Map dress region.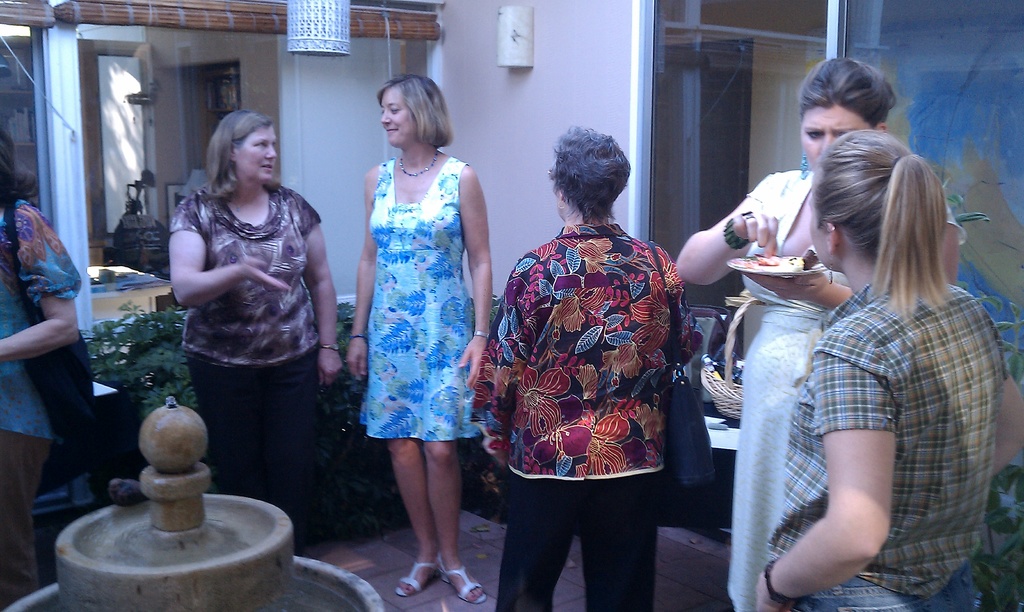
Mapped to {"x1": 752, "y1": 279, "x2": 1020, "y2": 611}.
